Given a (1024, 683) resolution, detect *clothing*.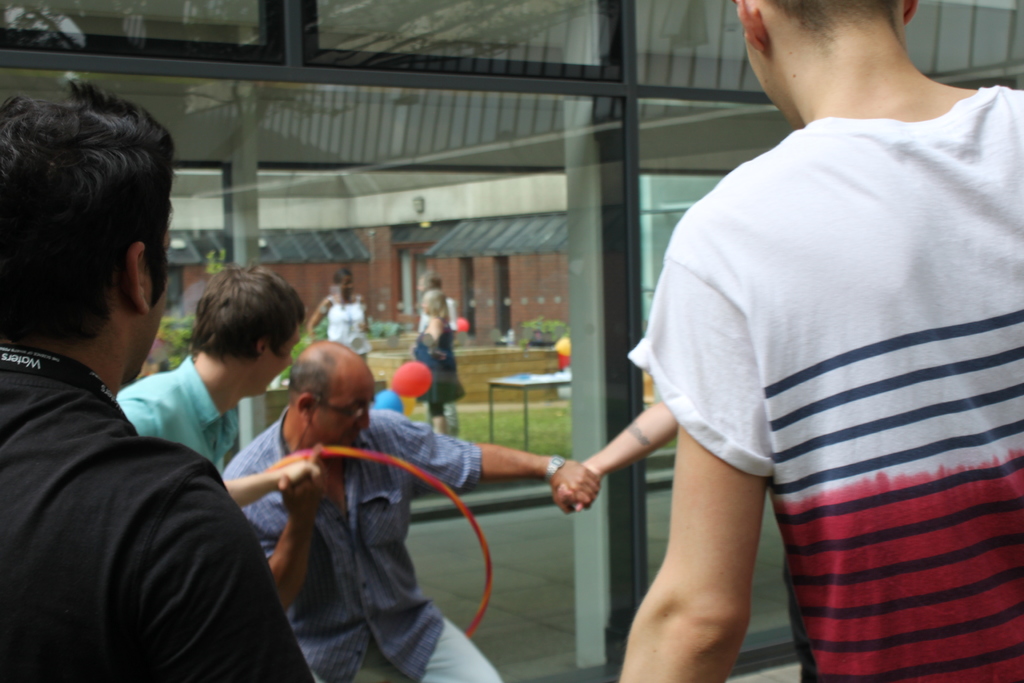
{"left": 231, "top": 389, "right": 497, "bottom": 682}.
